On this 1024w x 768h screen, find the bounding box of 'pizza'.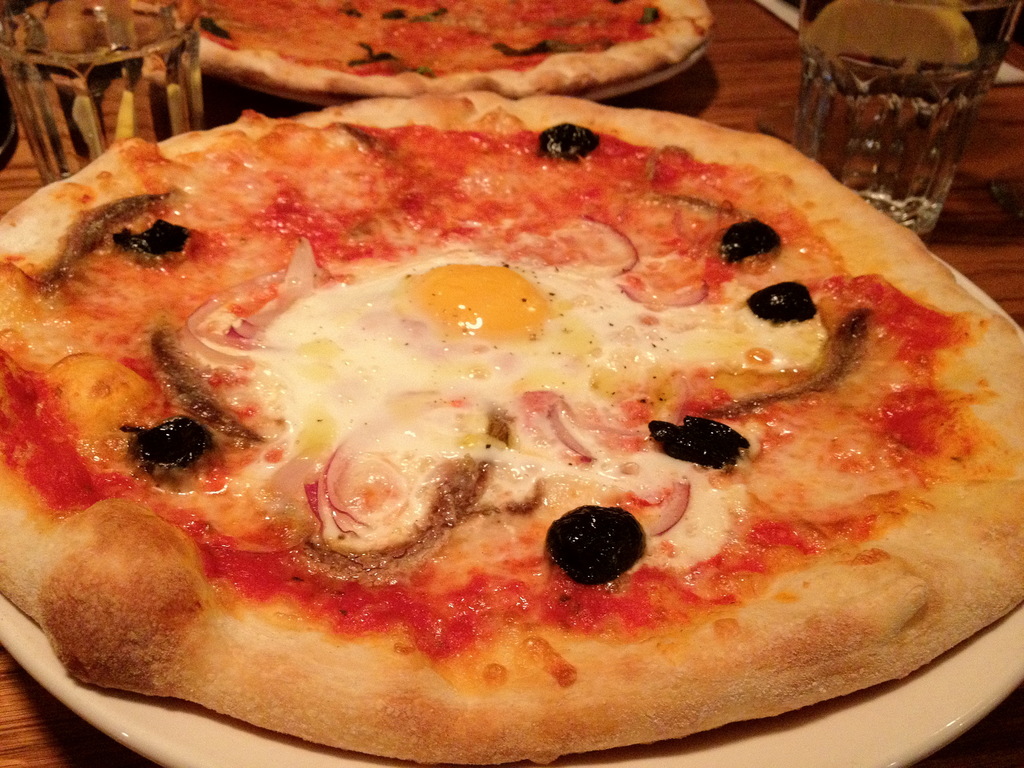
Bounding box: 198,0,744,99.
